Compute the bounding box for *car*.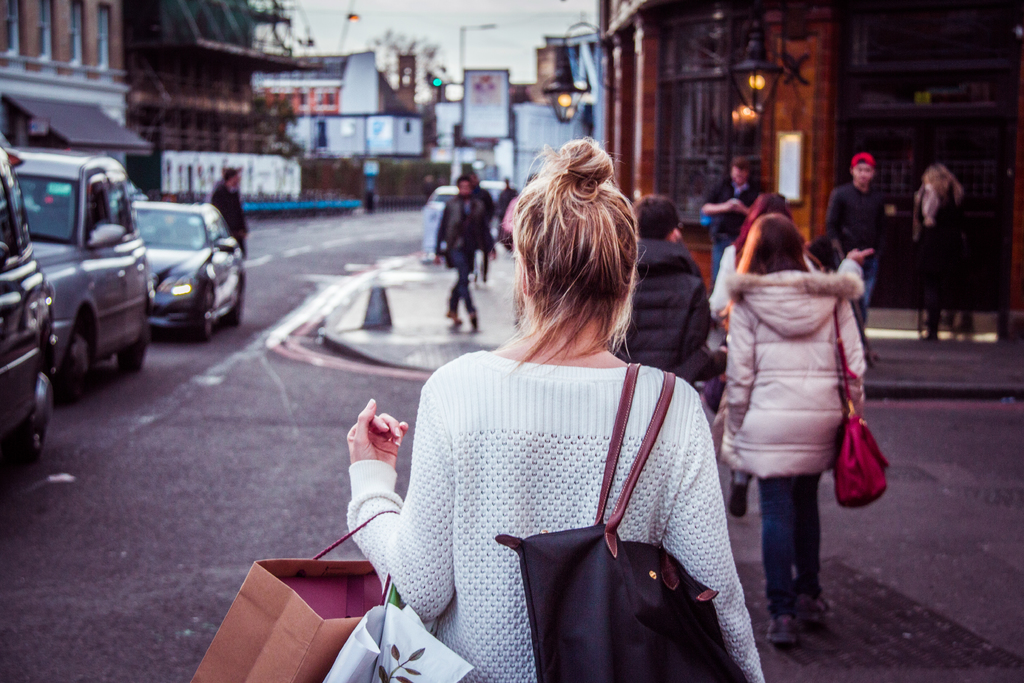
l=132, t=189, r=246, b=340.
